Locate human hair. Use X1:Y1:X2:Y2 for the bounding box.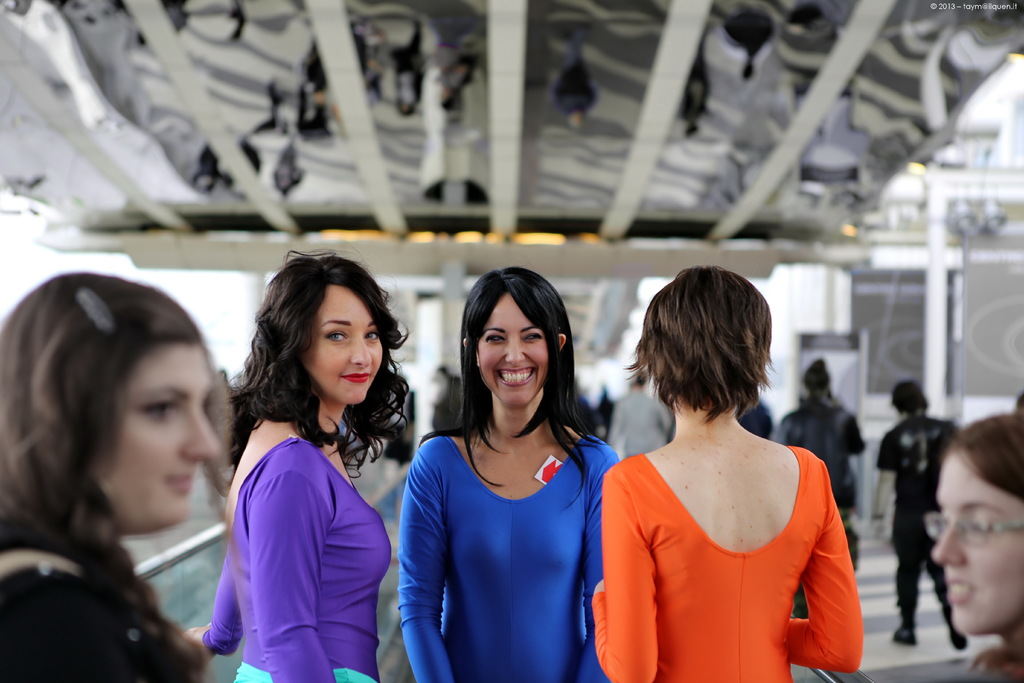
623:266:780:422.
